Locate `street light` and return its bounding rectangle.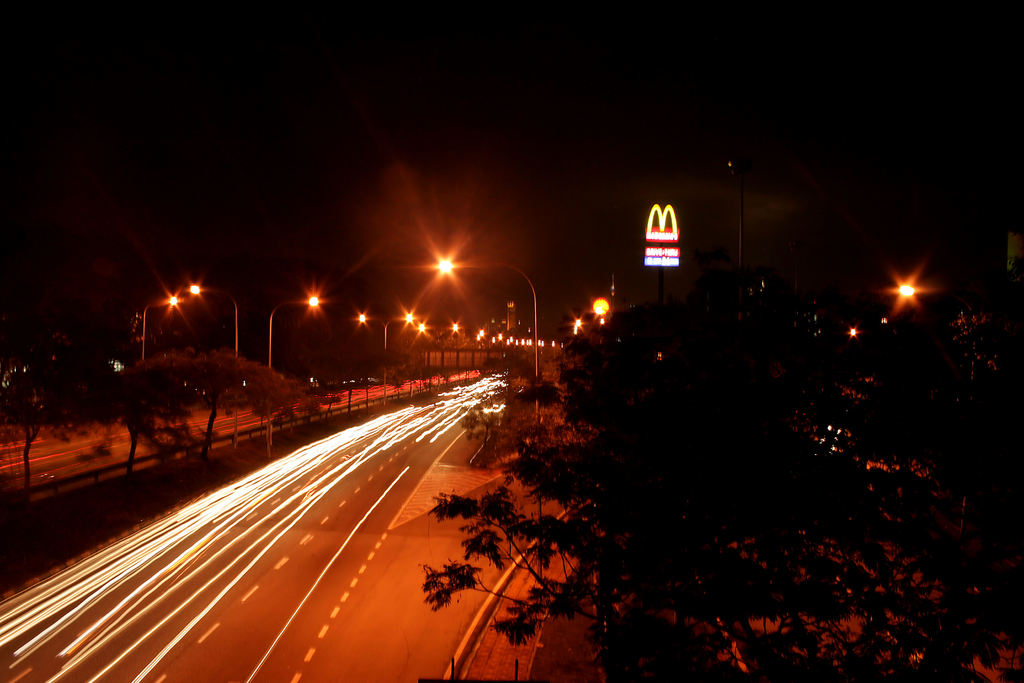
l=413, t=323, r=463, b=368.
